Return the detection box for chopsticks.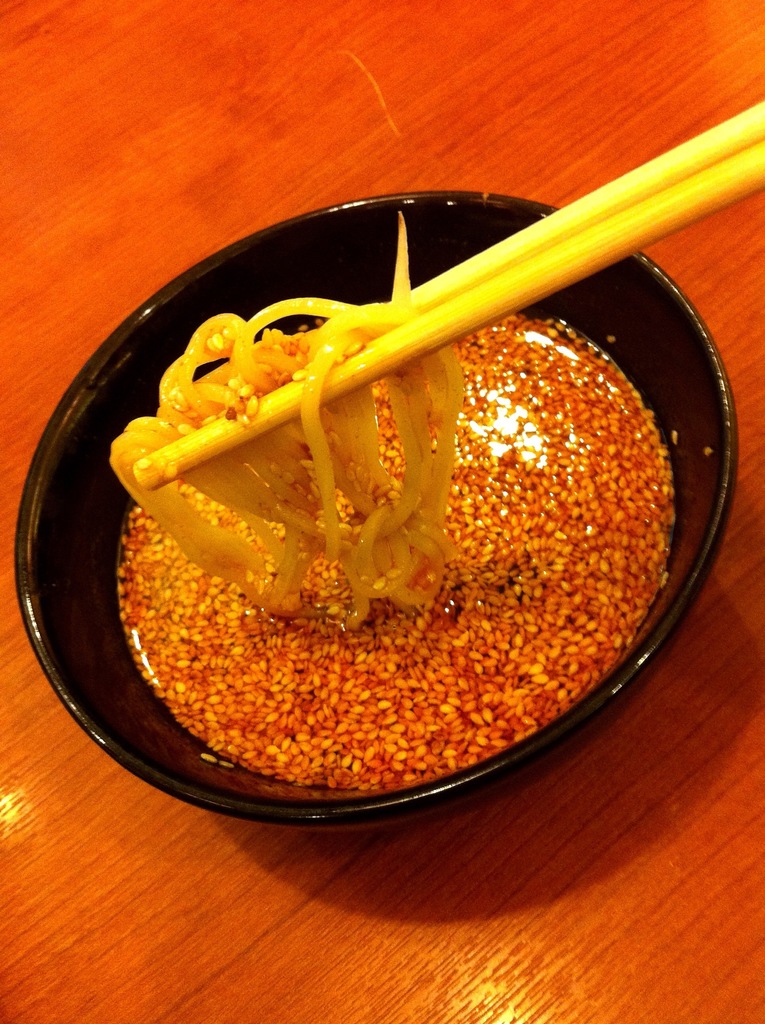
[130,106,764,487].
